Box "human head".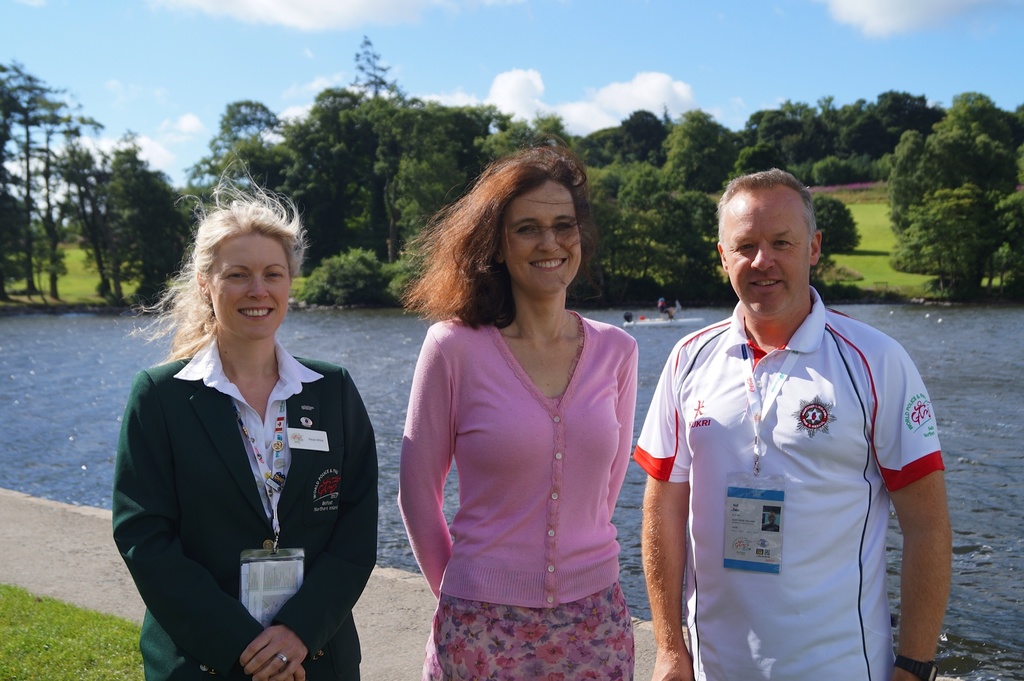
191, 204, 294, 340.
